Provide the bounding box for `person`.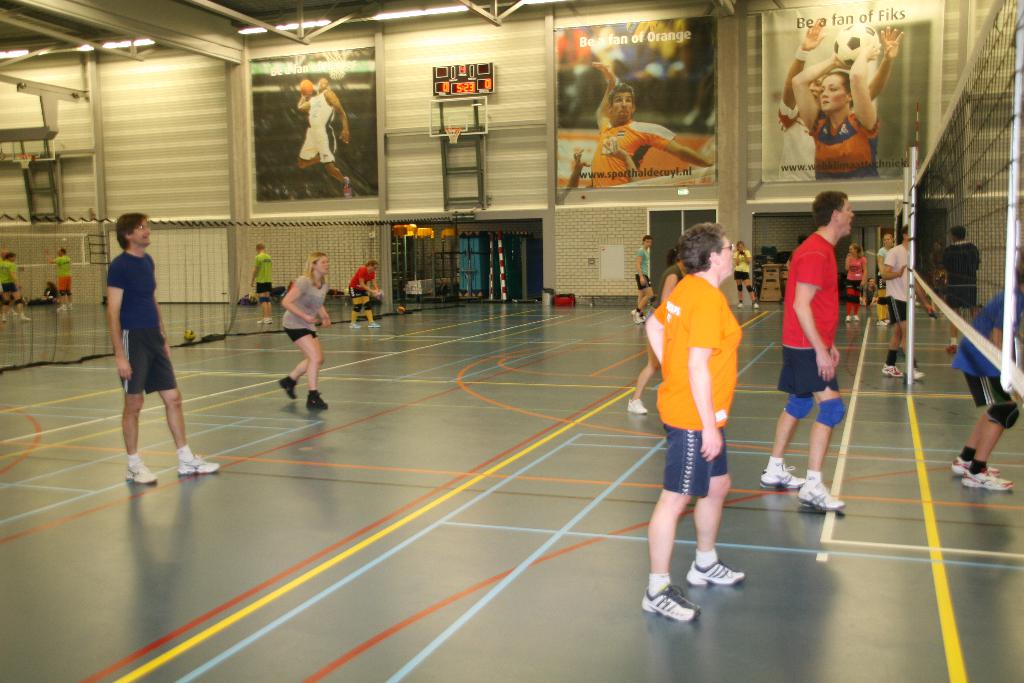
291,79,353,194.
